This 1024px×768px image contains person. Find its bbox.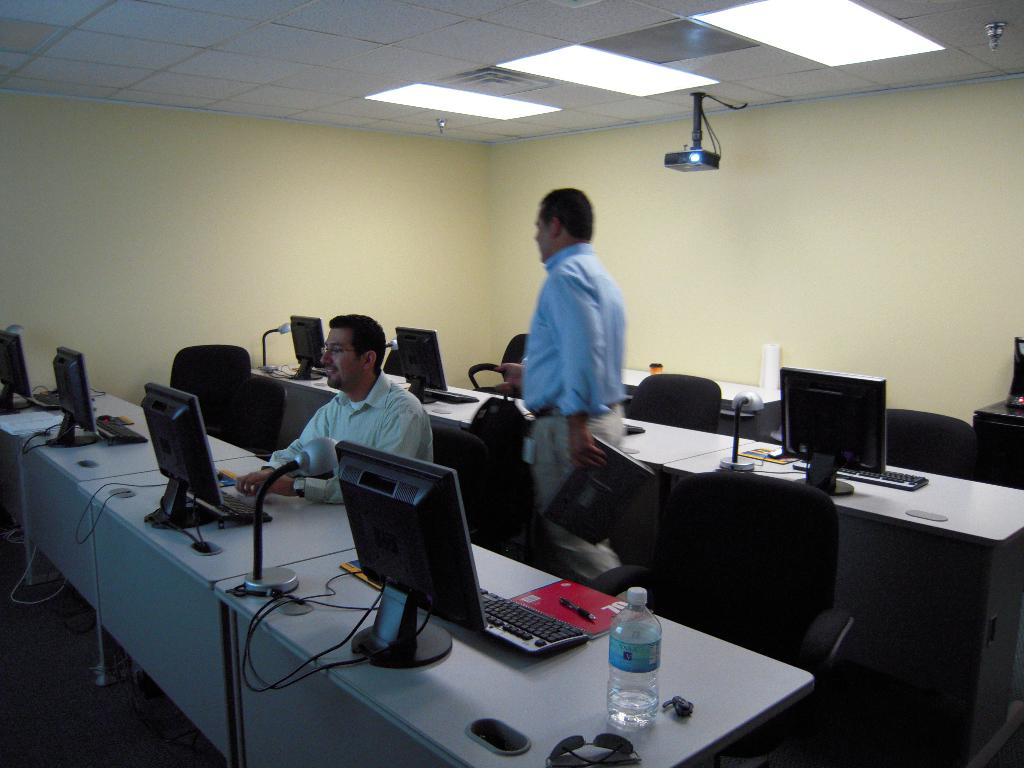
bbox=[236, 316, 435, 504].
